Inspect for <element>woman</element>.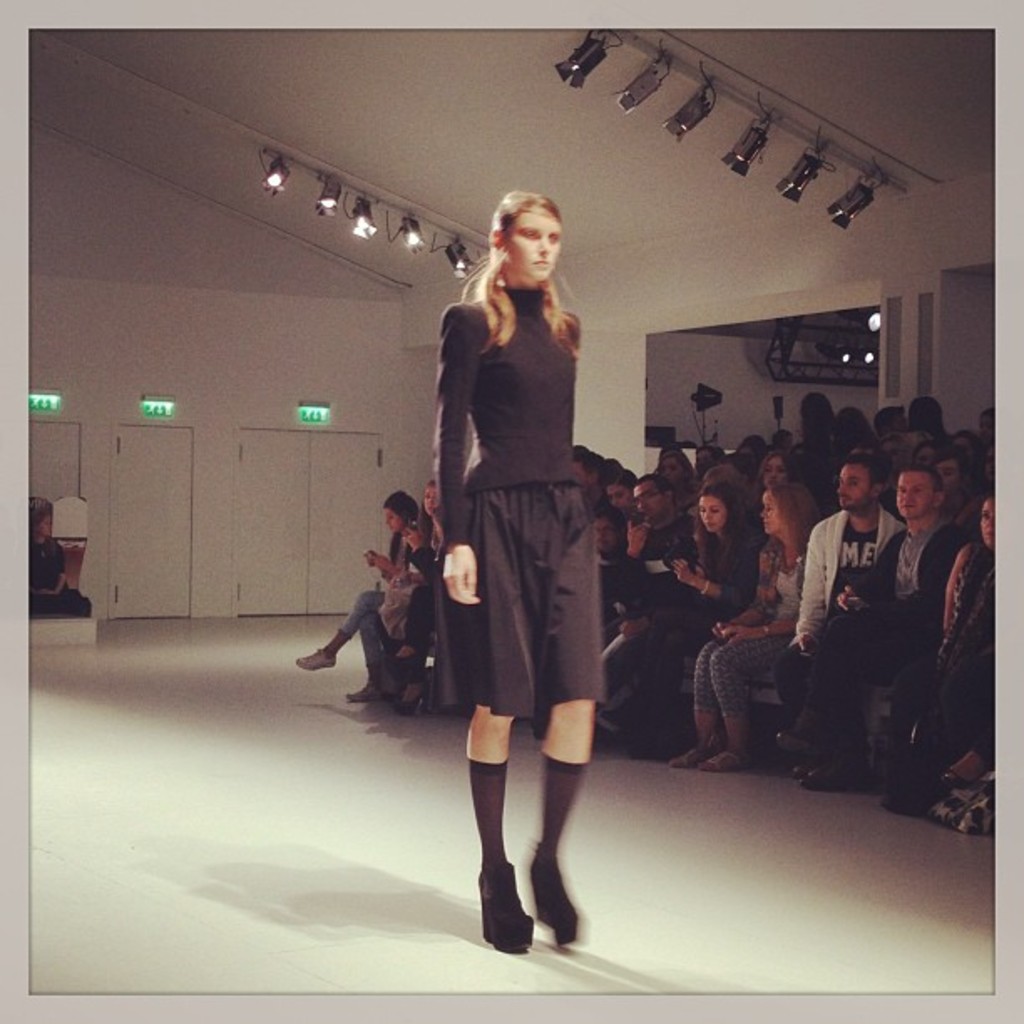
Inspection: l=661, t=452, r=699, b=495.
